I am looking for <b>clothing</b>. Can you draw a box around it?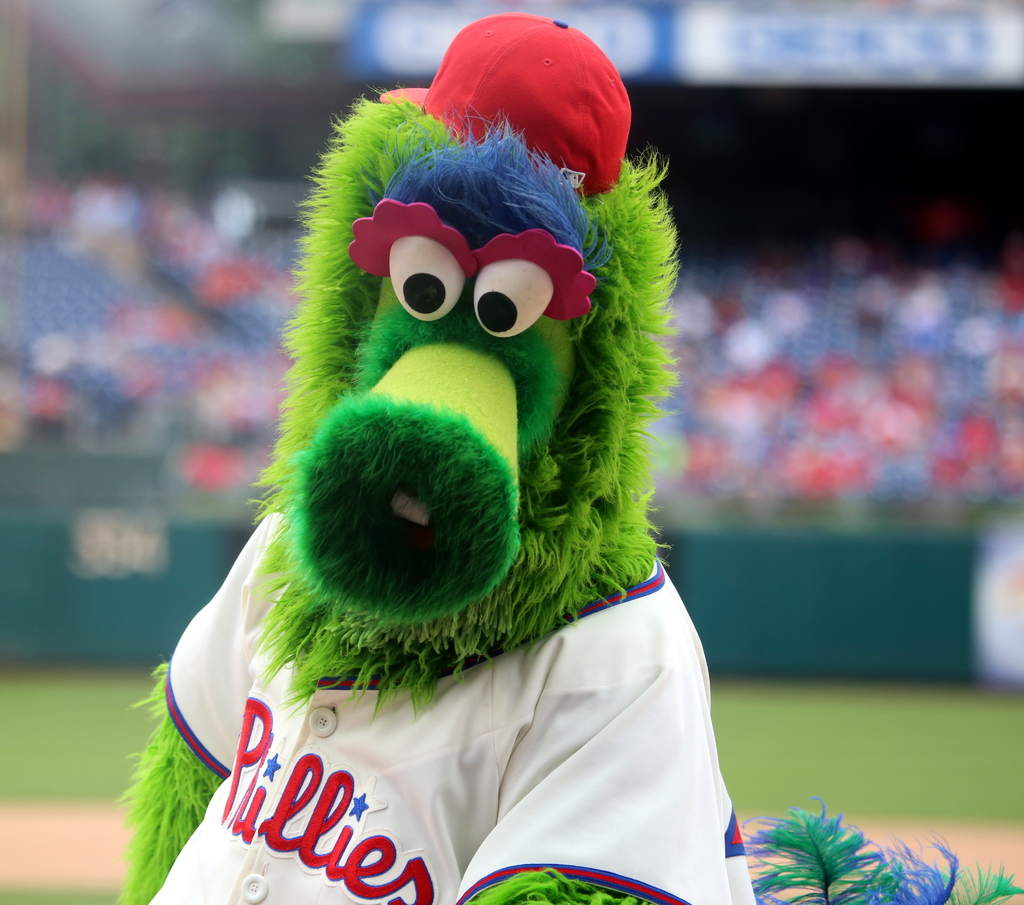
Sure, the bounding box is l=119, t=485, r=784, b=872.
